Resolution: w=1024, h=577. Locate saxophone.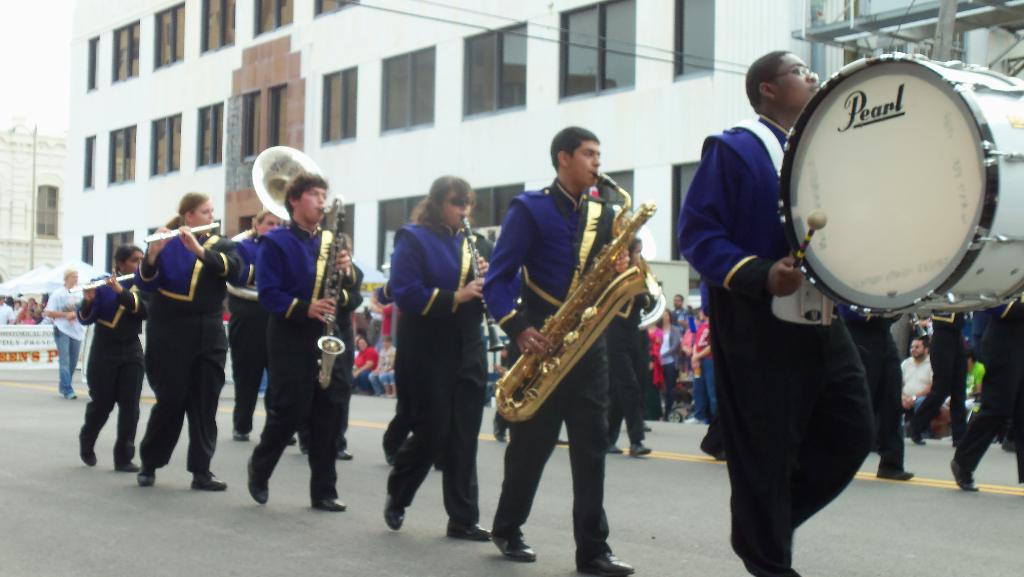
bbox=(511, 197, 666, 434).
